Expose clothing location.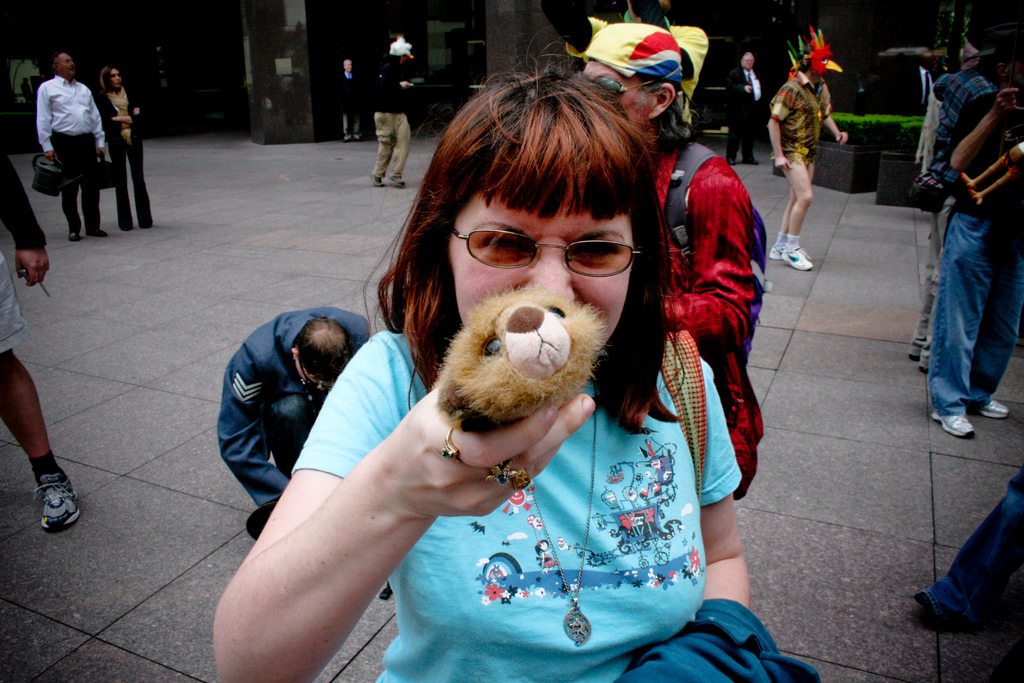
Exposed at detection(0, 140, 46, 359).
